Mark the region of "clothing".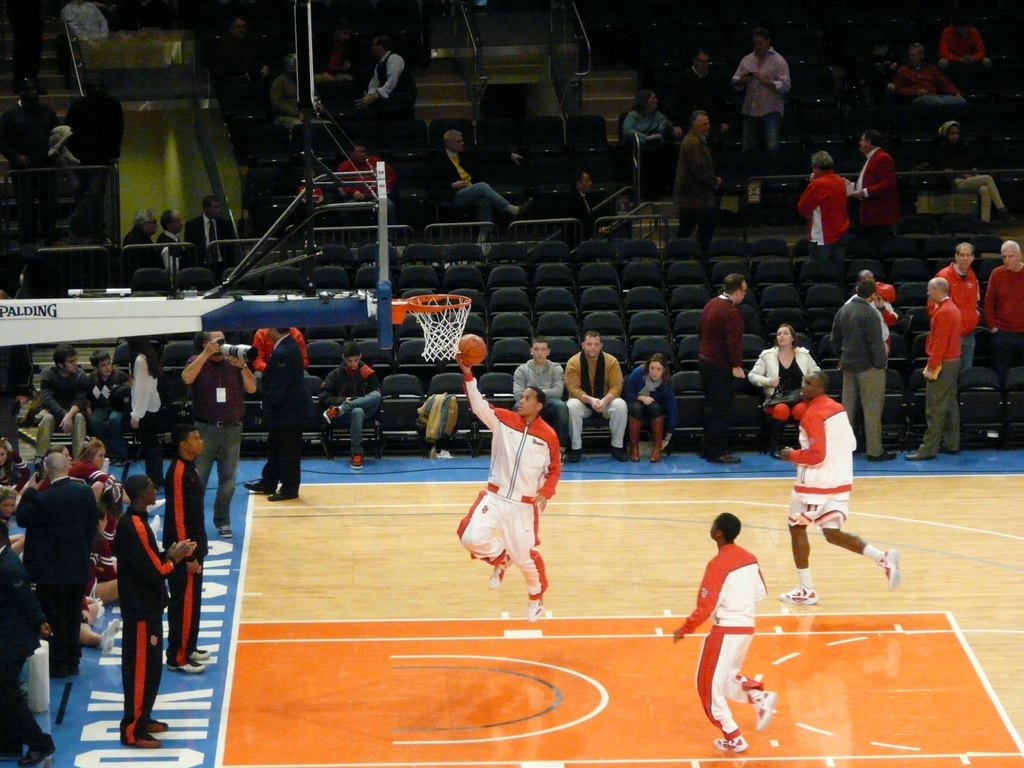
Region: region(190, 346, 250, 527).
